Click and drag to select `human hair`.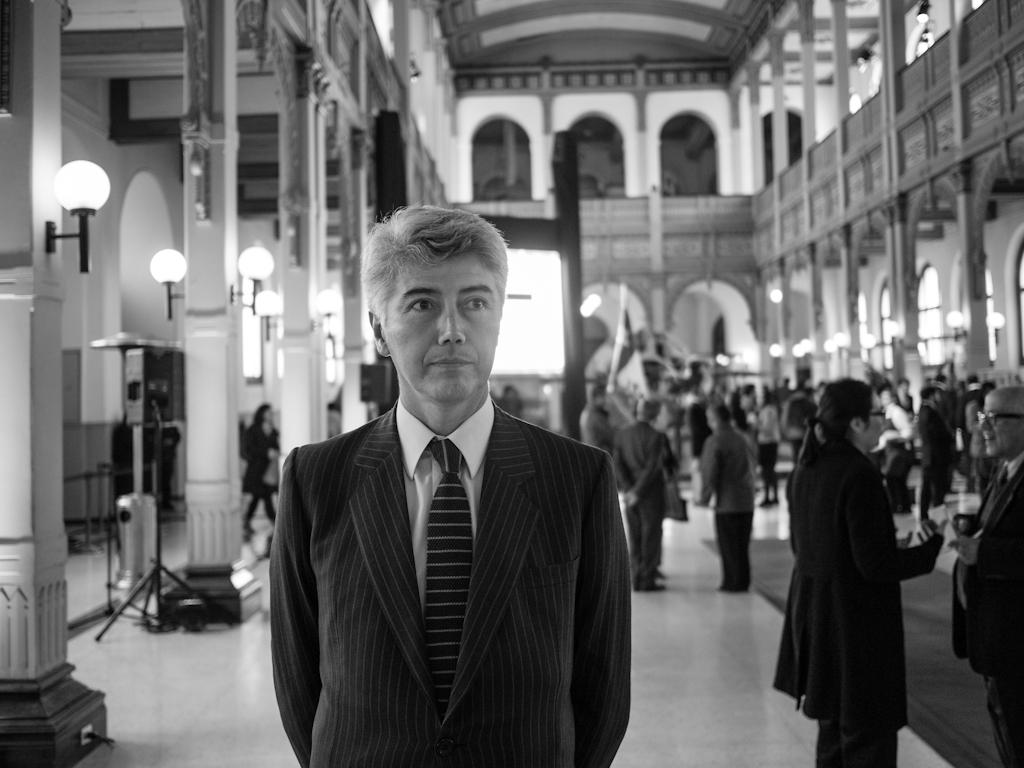
Selection: {"x1": 503, "y1": 387, "x2": 521, "y2": 396}.
